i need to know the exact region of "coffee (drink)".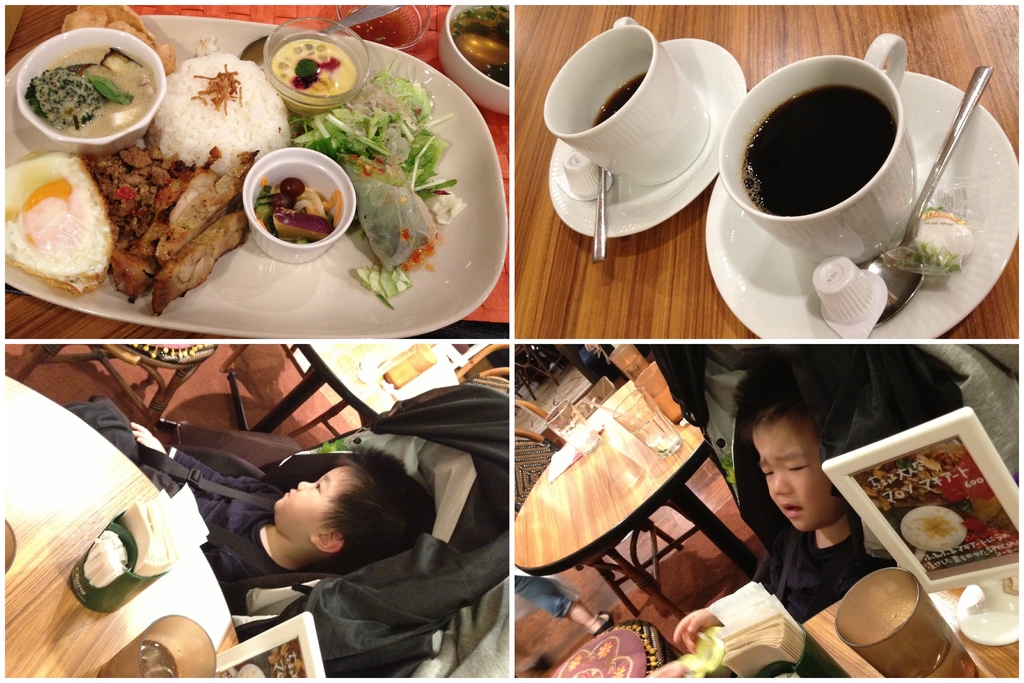
Region: <bbox>590, 69, 649, 124</bbox>.
